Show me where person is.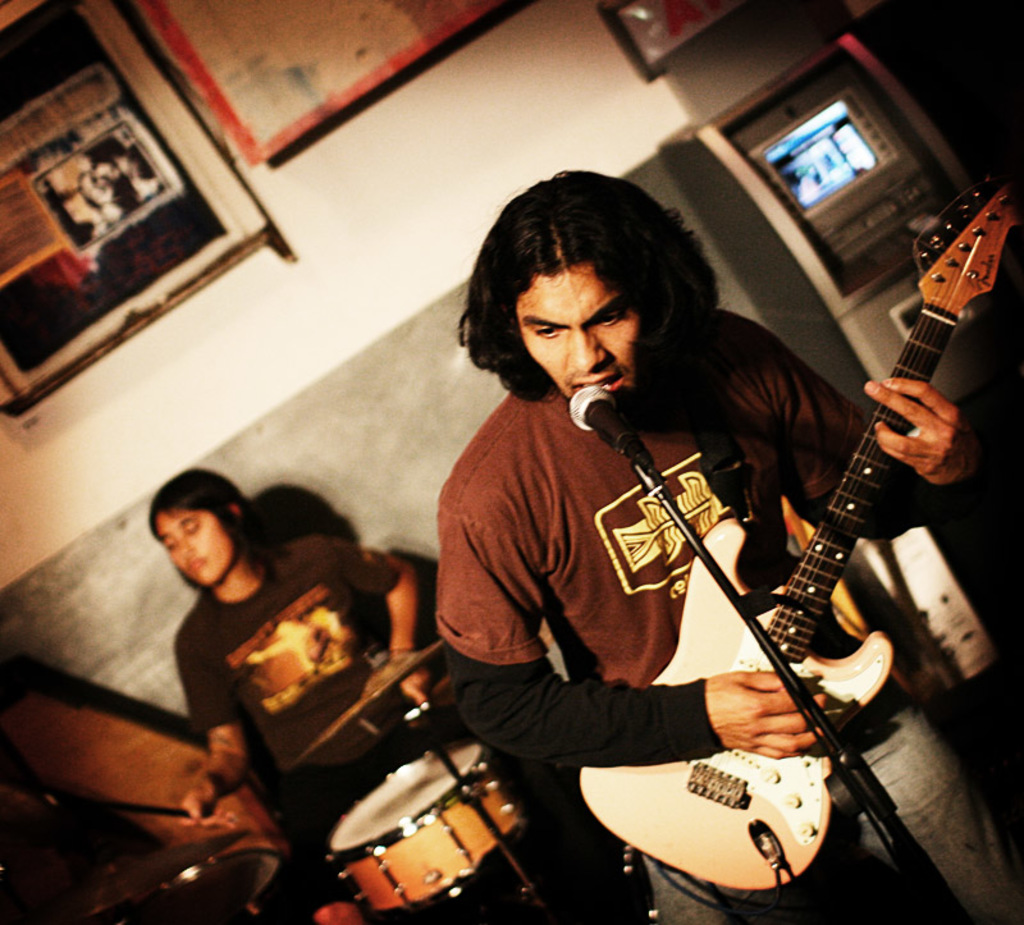
person is at <bbox>145, 466, 438, 848</bbox>.
